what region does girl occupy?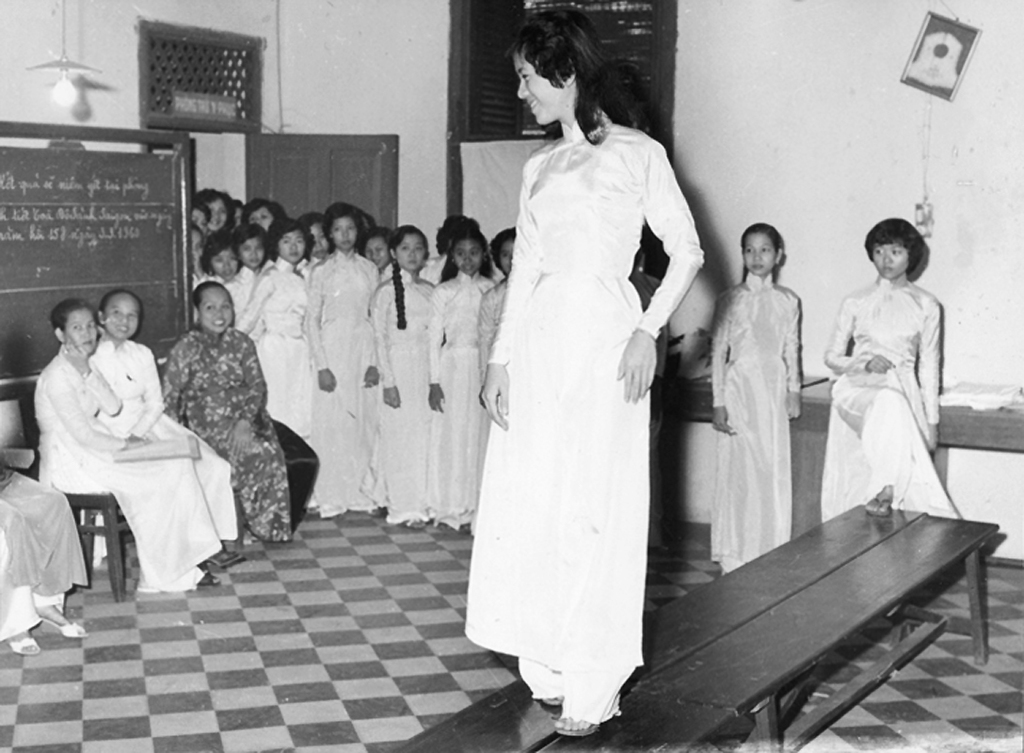
bbox(29, 296, 219, 593).
